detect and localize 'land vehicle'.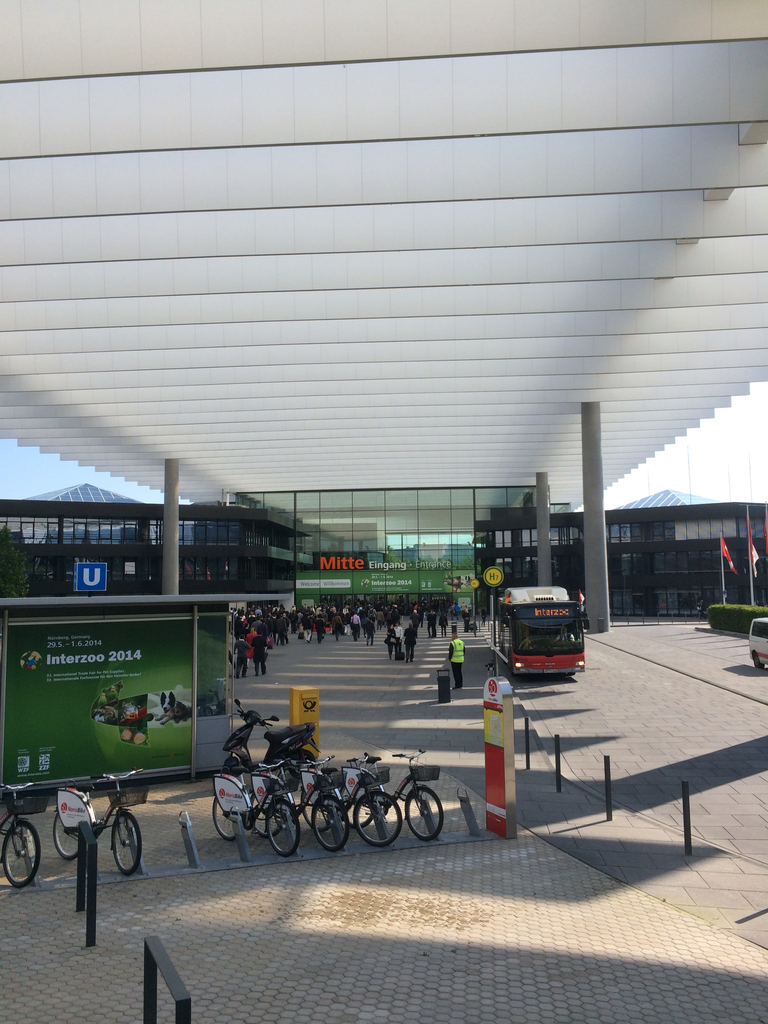
Localized at <bbox>499, 586, 589, 674</bbox>.
